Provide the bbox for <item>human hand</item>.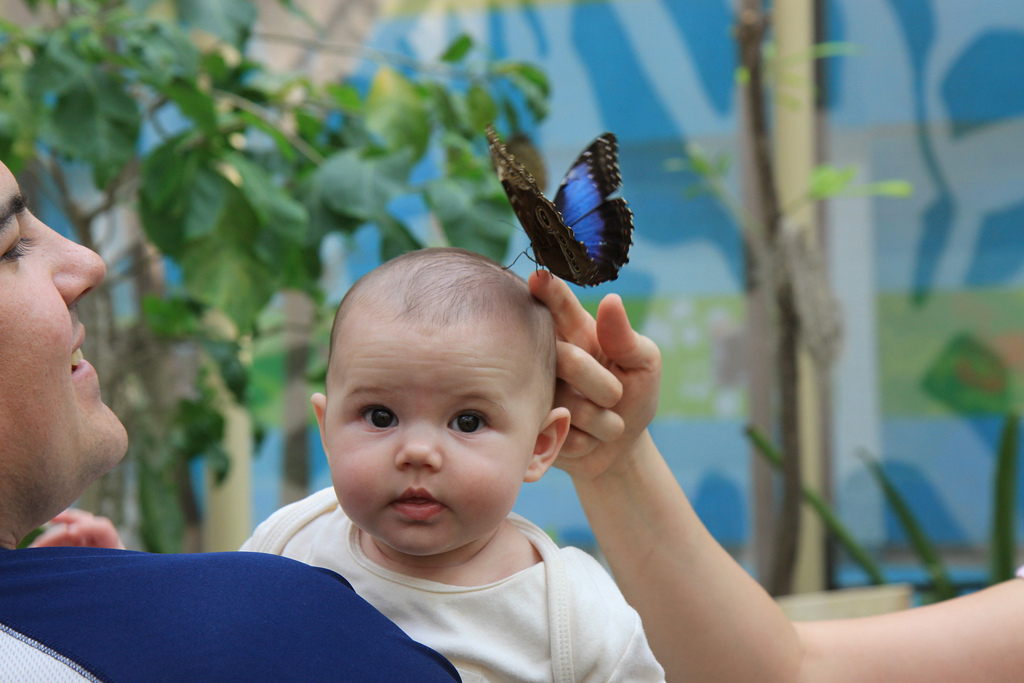
x1=27 y1=506 x2=126 y2=550.
